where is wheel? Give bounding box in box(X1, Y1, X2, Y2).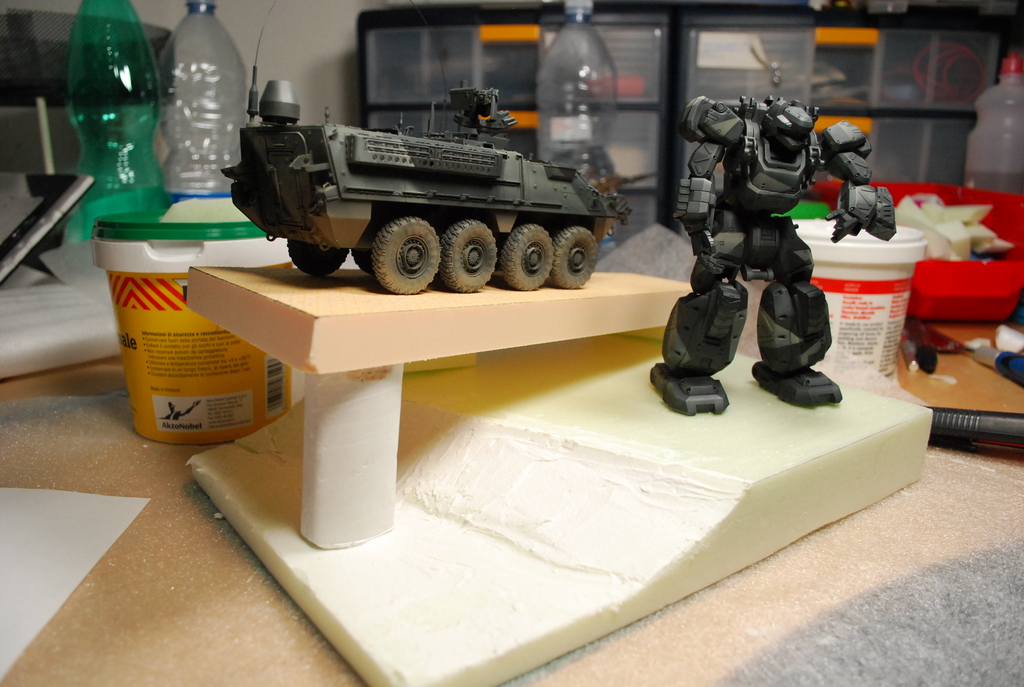
box(500, 225, 557, 288).
